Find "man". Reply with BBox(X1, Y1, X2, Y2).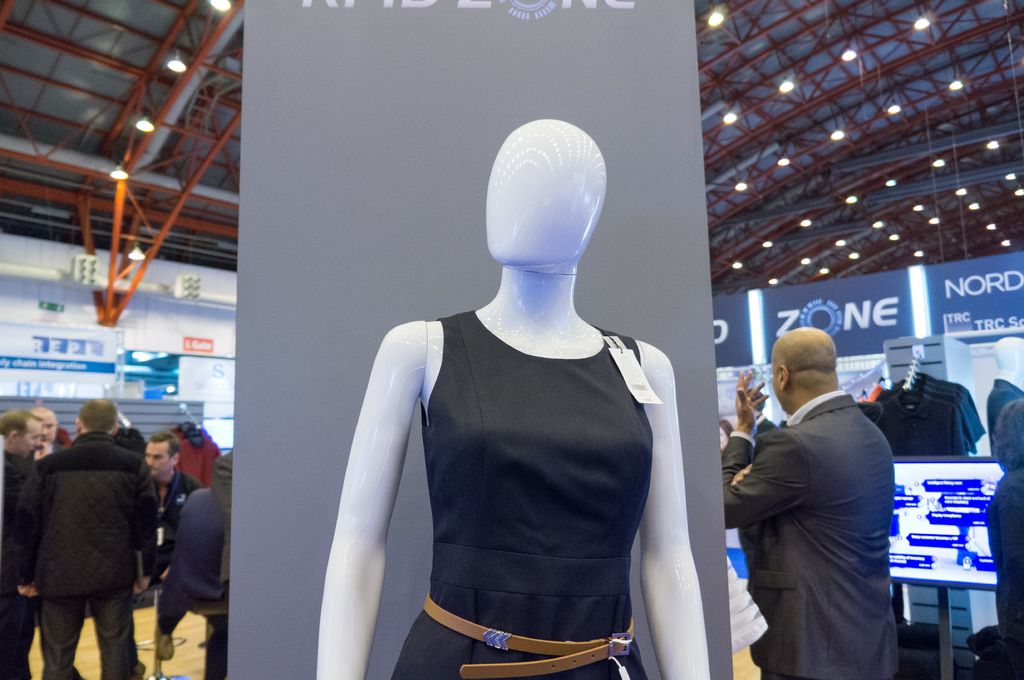
BBox(143, 436, 199, 552).
